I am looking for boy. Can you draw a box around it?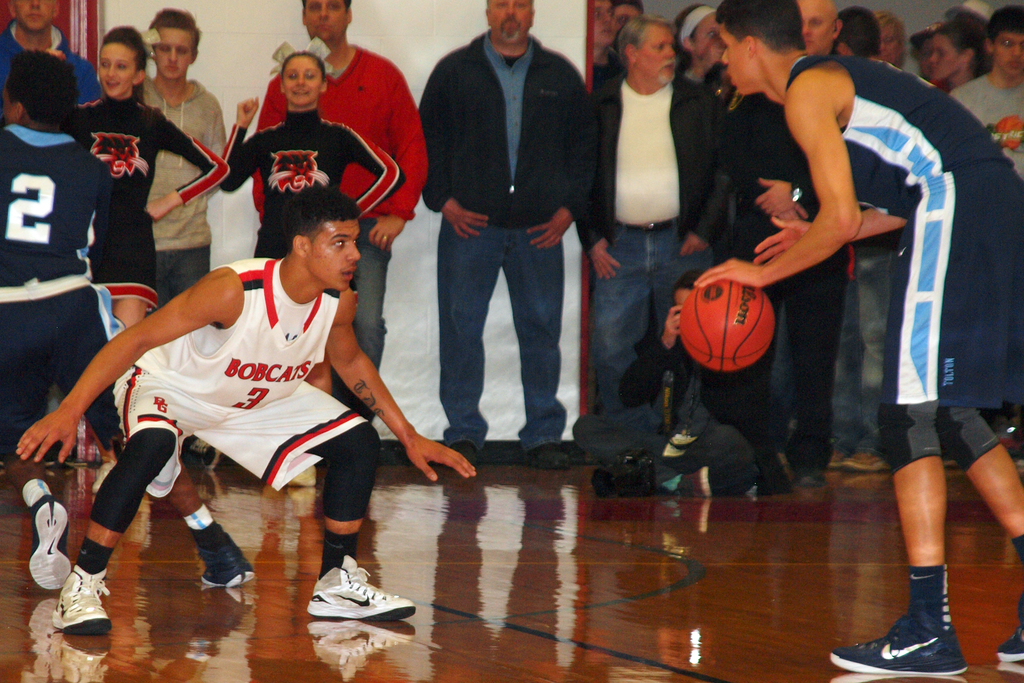
Sure, the bounding box is <box>140,6,227,470</box>.
